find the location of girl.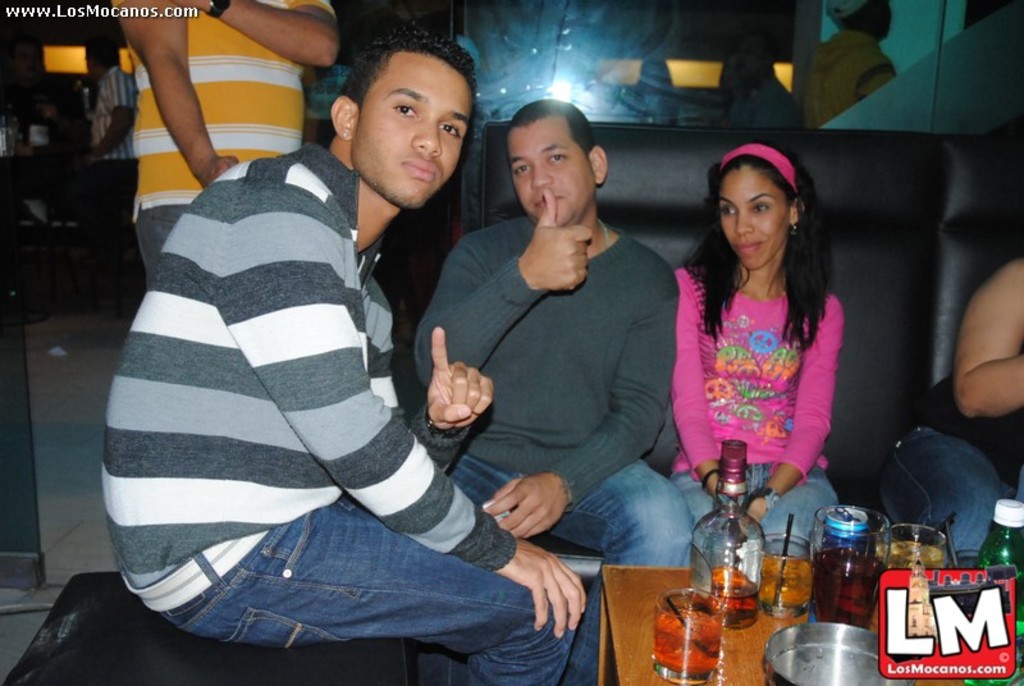
Location: 678, 145, 845, 561.
